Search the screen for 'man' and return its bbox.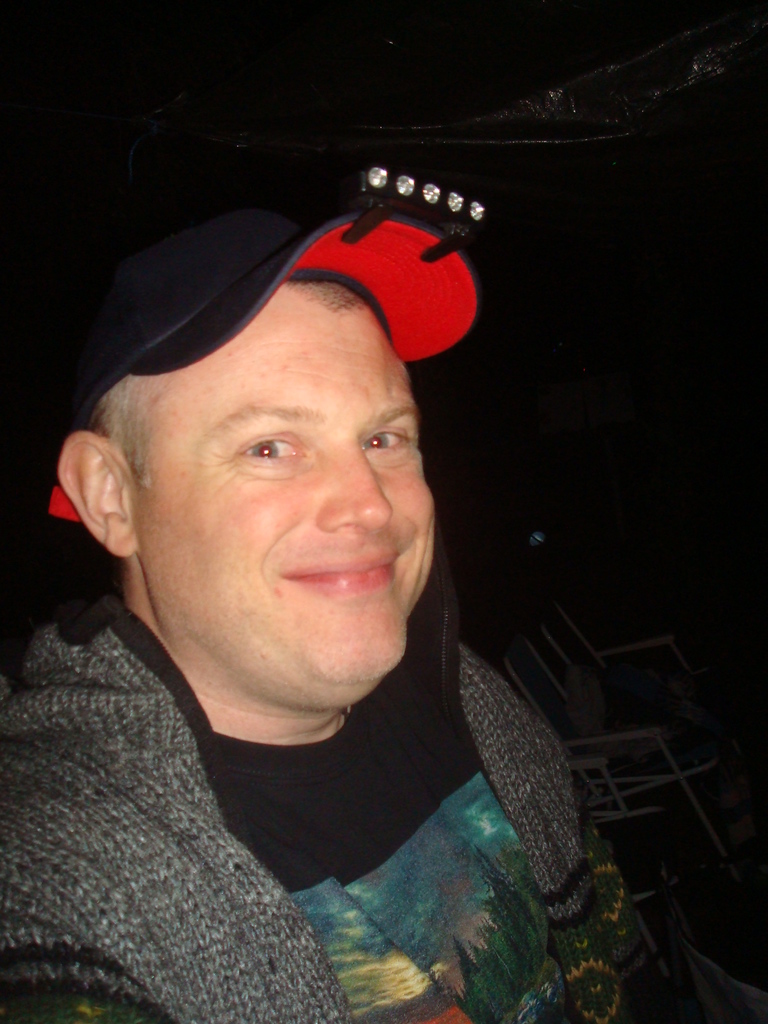
Found: locate(0, 144, 641, 1020).
